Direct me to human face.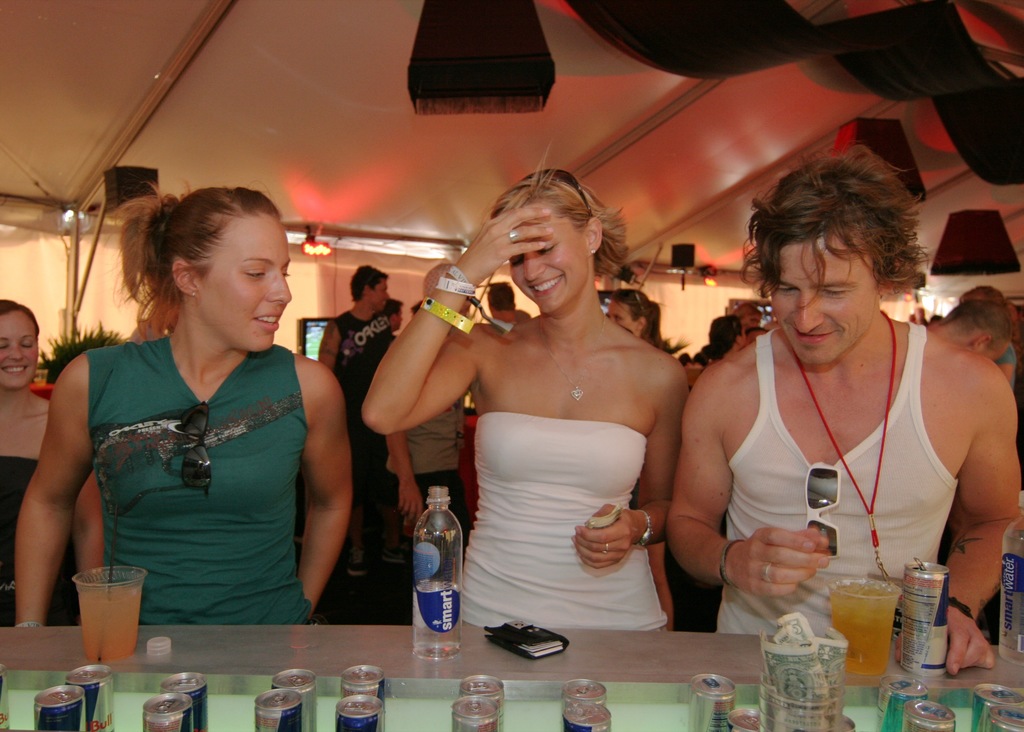
Direction: <box>604,298,641,339</box>.
